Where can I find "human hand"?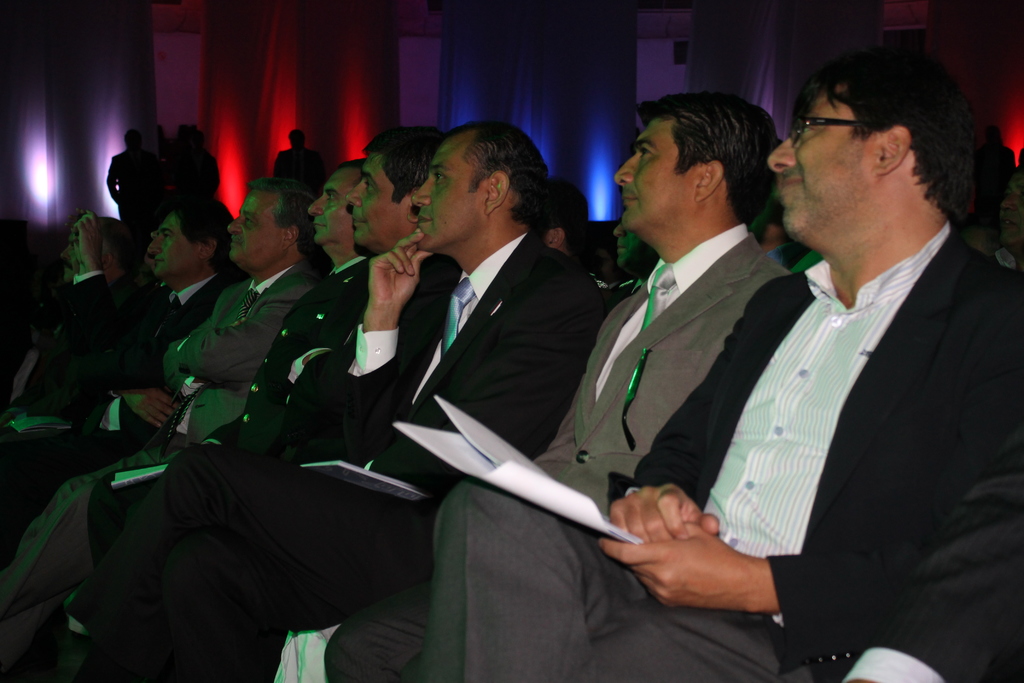
You can find it at pyautogui.locateOnScreen(118, 388, 179, 427).
